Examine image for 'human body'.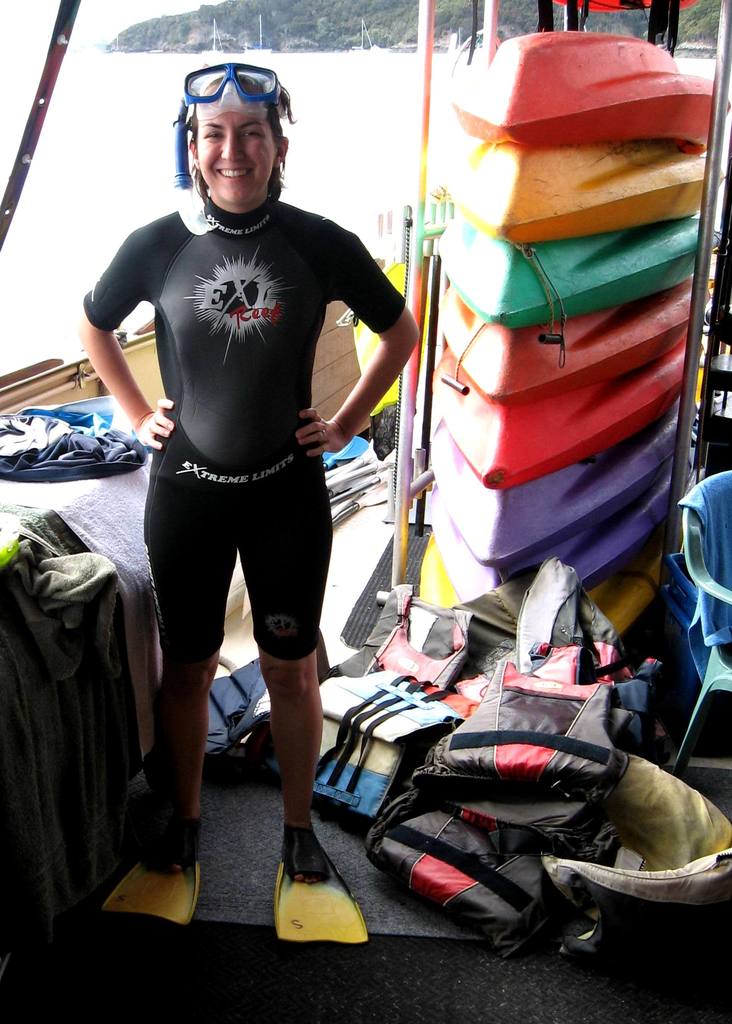
Examination result: locate(74, 54, 427, 940).
